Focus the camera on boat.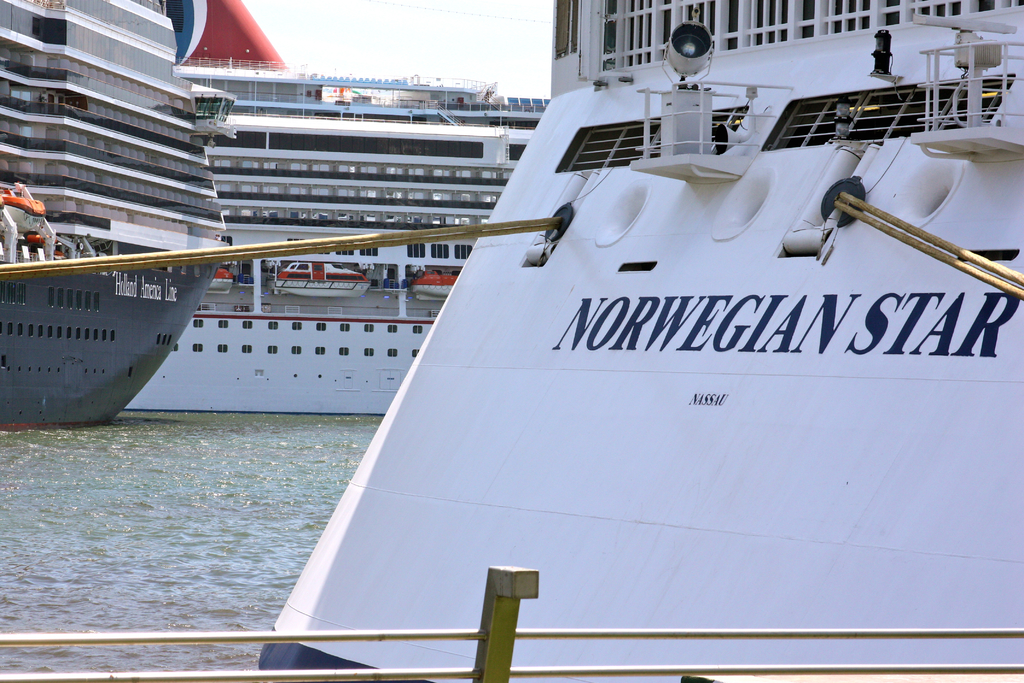
Focus region: (x1=408, y1=270, x2=454, y2=300).
